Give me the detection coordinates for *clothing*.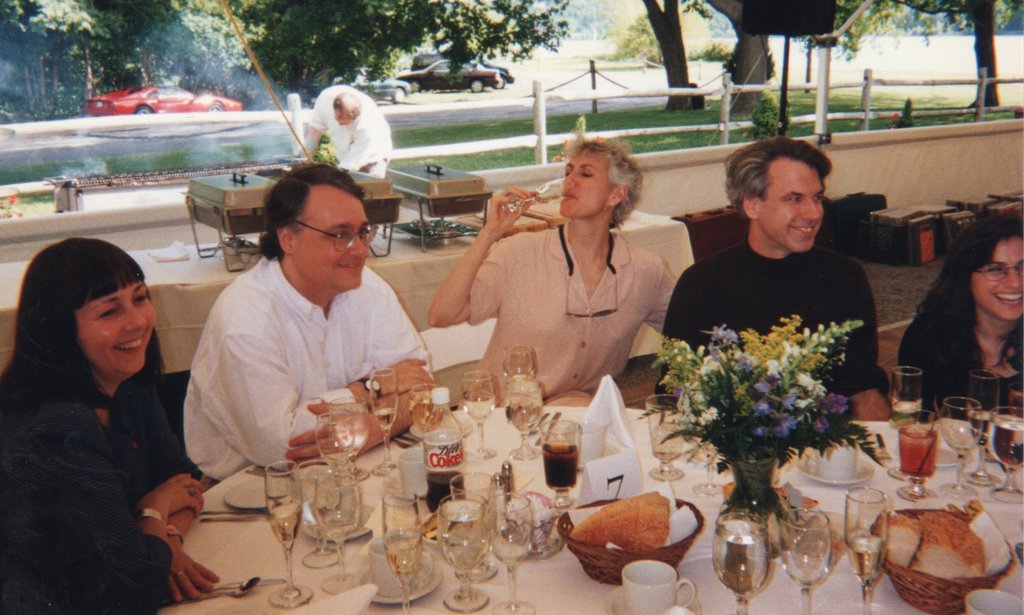
[465,210,678,404].
